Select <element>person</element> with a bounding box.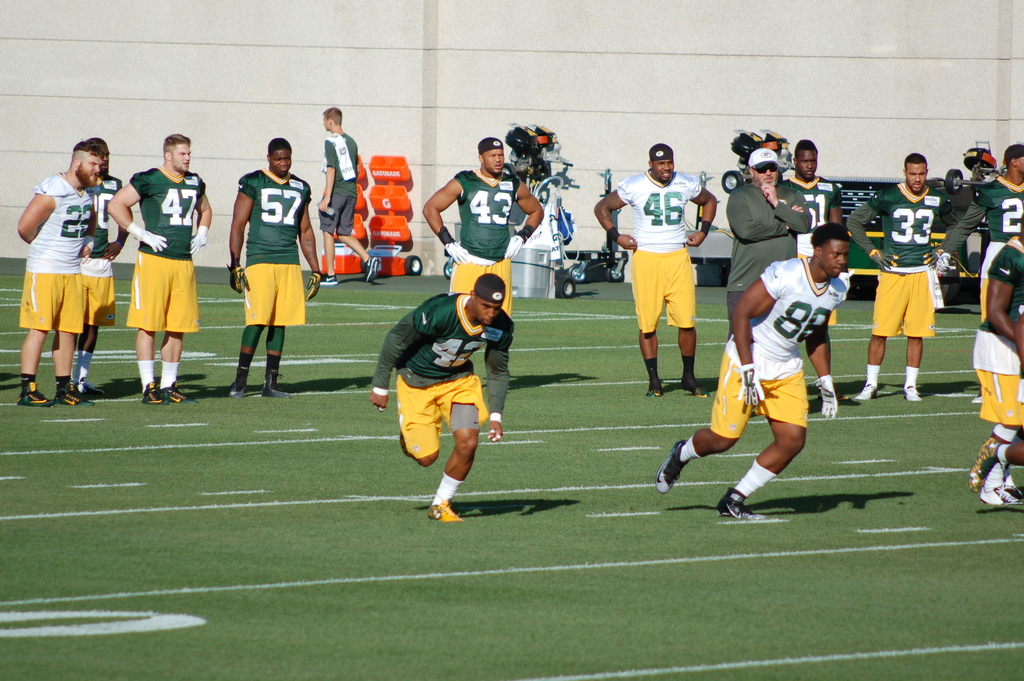
(left=106, top=131, right=211, bottom=398).
